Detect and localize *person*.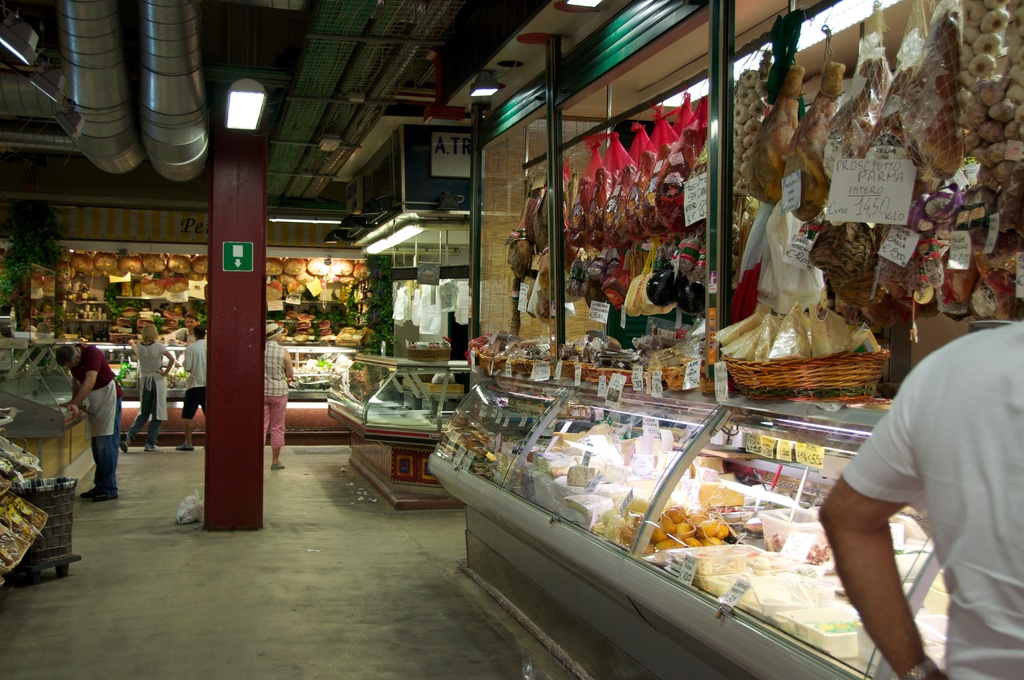
Localized at locate(264, 323, 292, 469).
